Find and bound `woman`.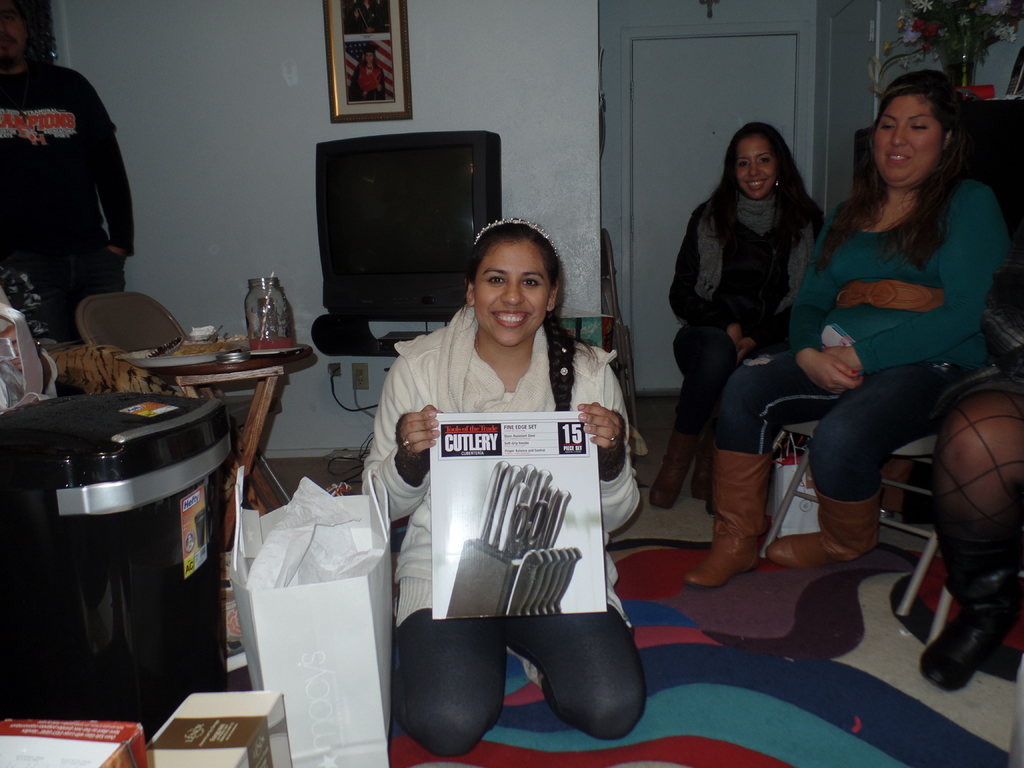
Bound: {"left": 361, "top": 216, "right": 639, "bottom": 749}.
